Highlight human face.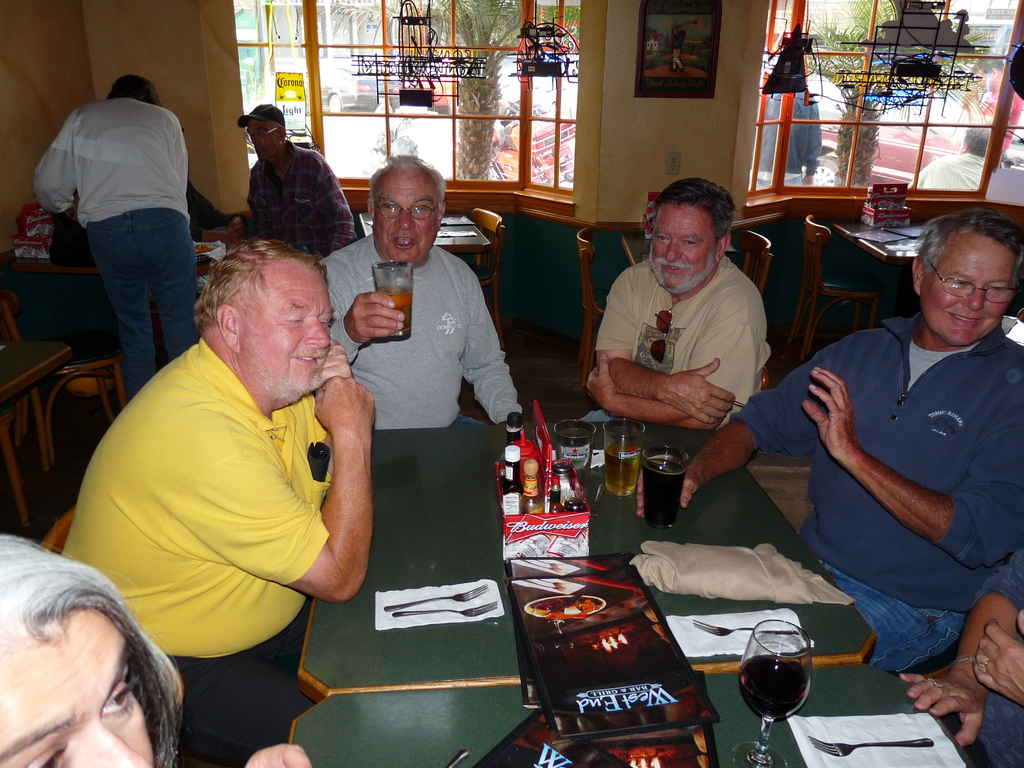
Highlighted region: <bbox>0, 609, 159, 767</bbox>.
